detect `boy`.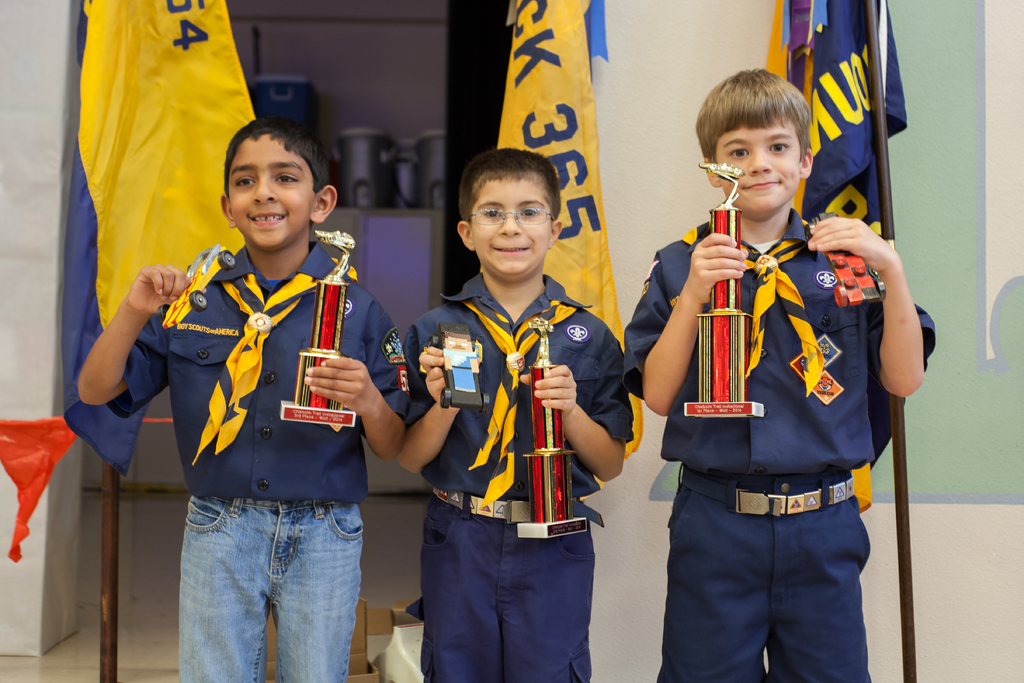
Detected at 623/70/935/682.
